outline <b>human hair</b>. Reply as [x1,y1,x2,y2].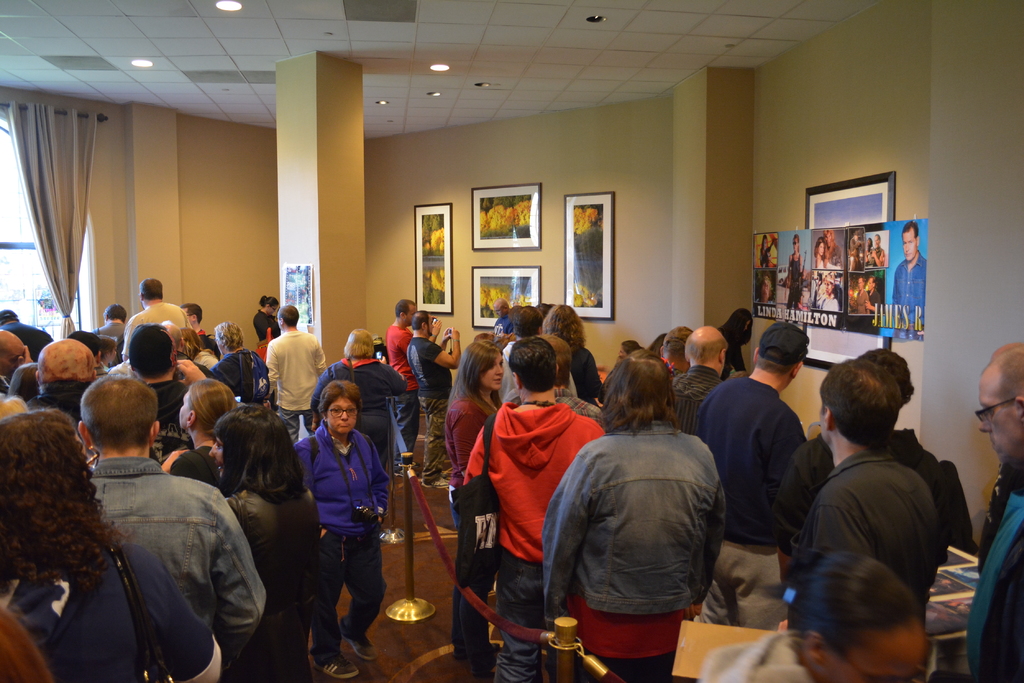
[611,335,678,444].
